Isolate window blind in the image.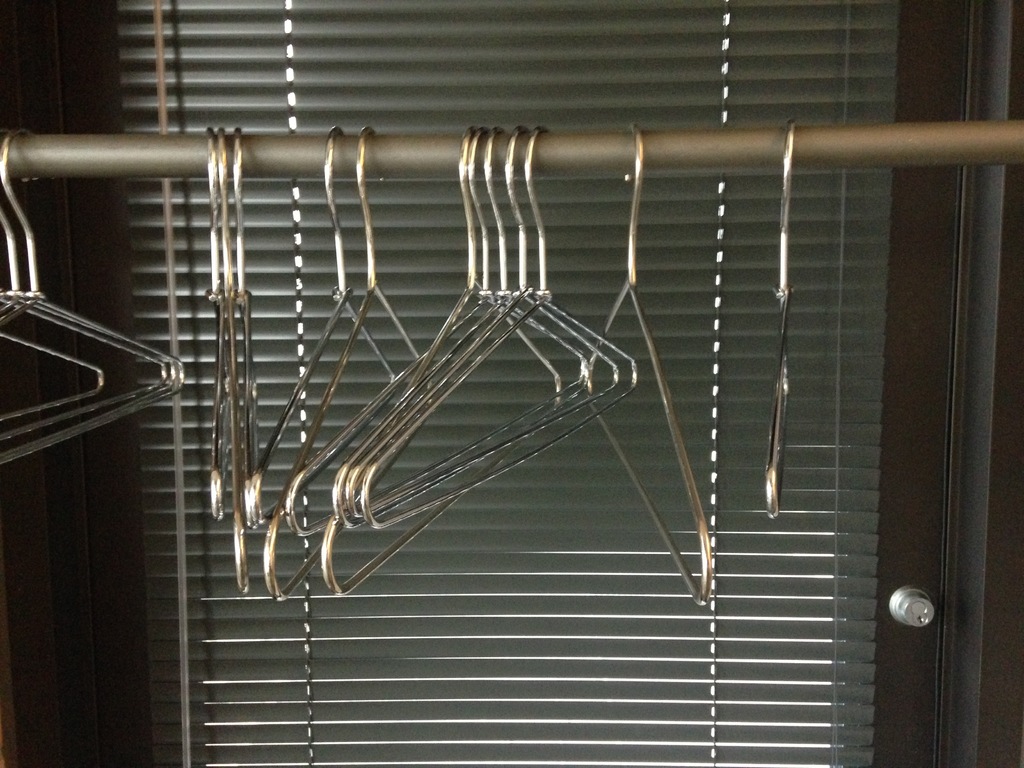
Isolated region: bbox=(111, 0, 899, 767).
